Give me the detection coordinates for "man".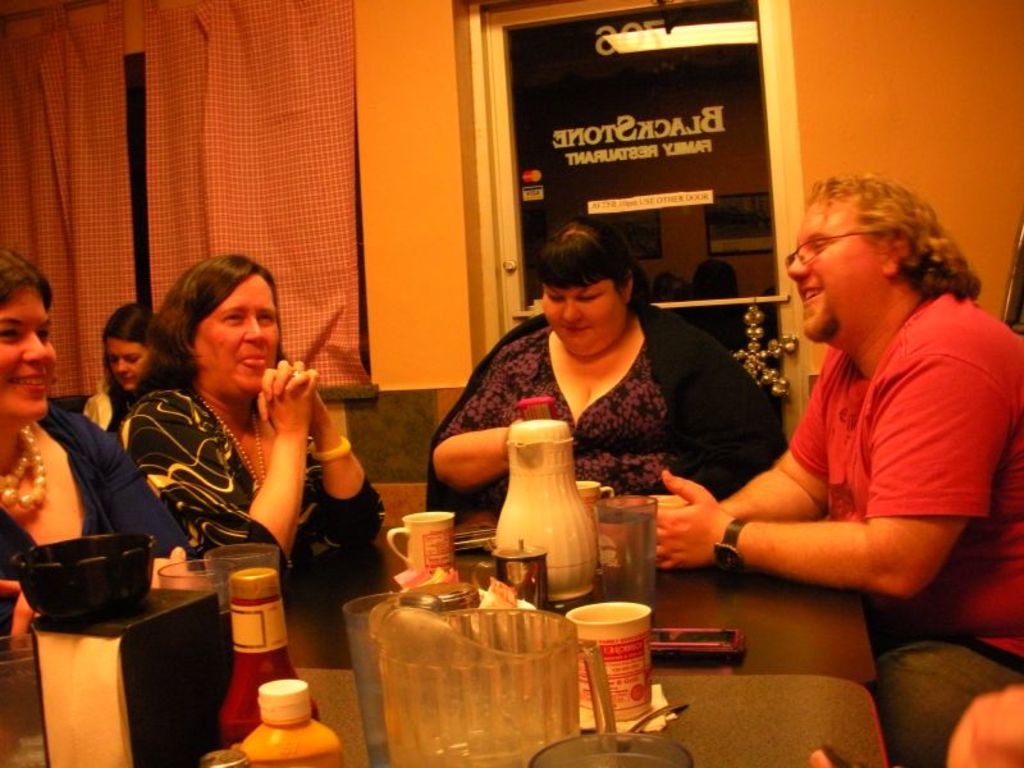
[646, 173, 1021, 767].
